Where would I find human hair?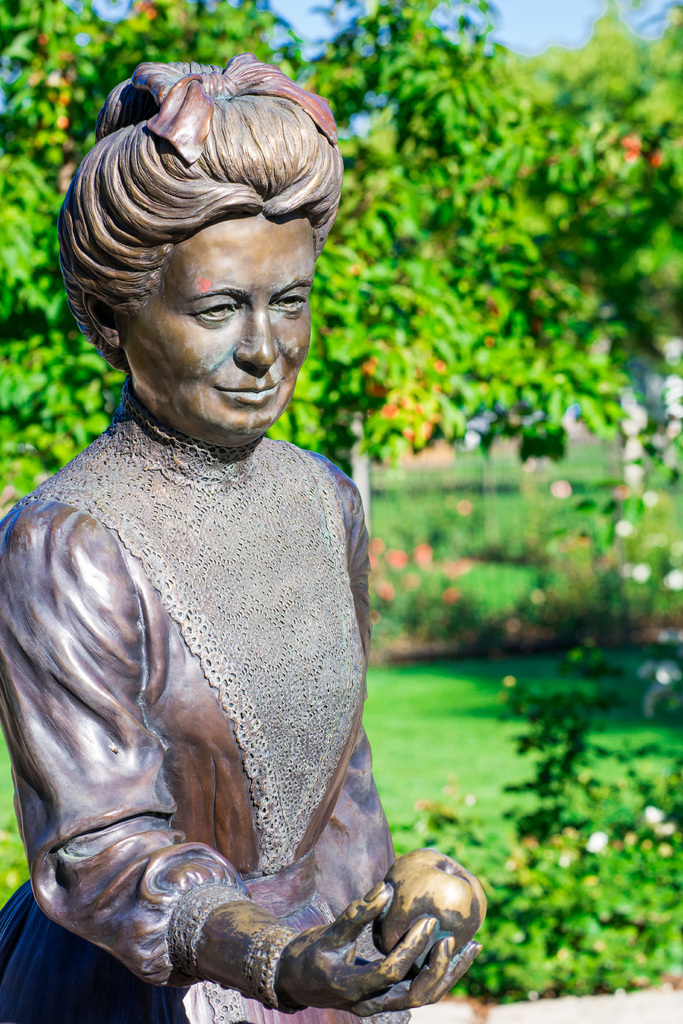
At box(67, 42, 312, 401).
